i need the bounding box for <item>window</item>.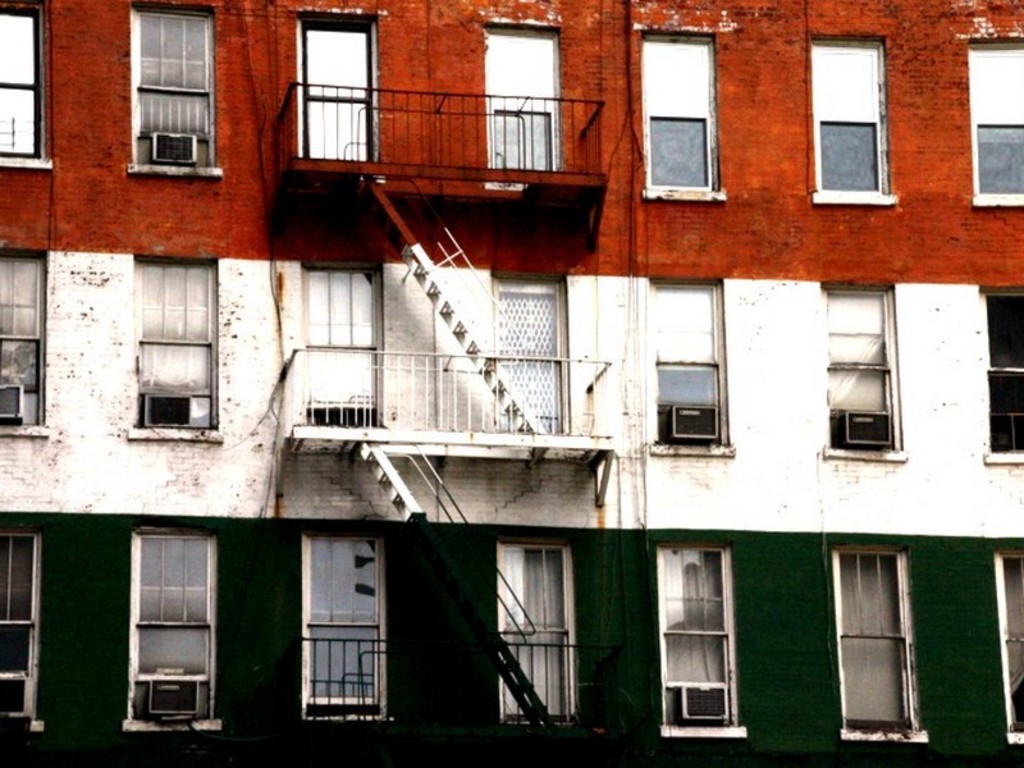
Here it is: <box>0,0,54,164</box>.
